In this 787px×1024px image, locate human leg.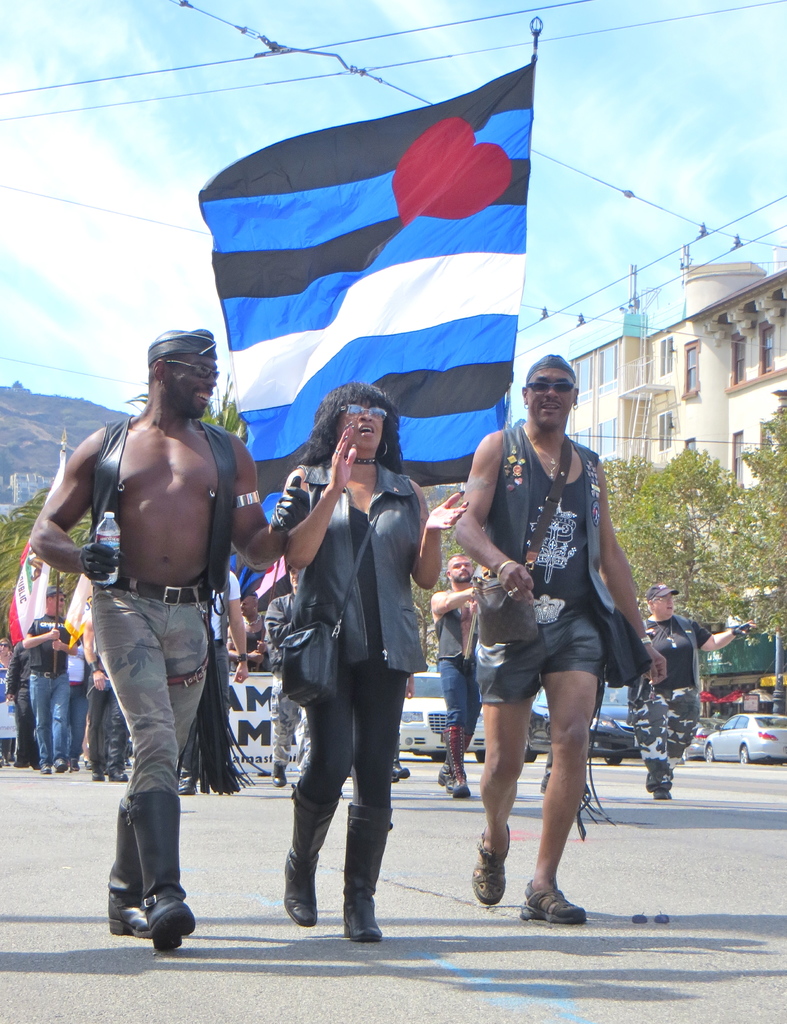
Bounding box: detection(461, 627, 517, 913).
